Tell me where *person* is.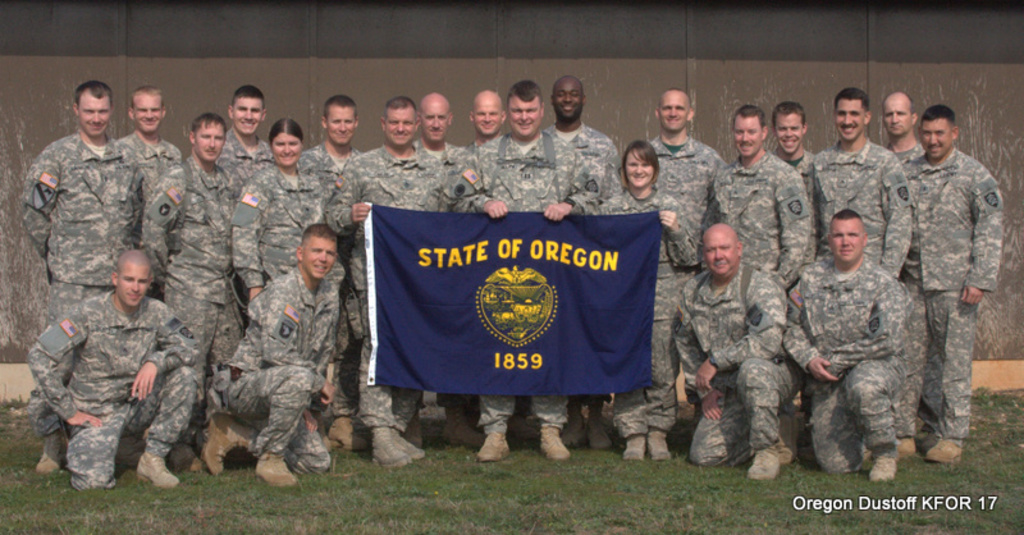
*person* is at locate(678, 239, 799, 467).
